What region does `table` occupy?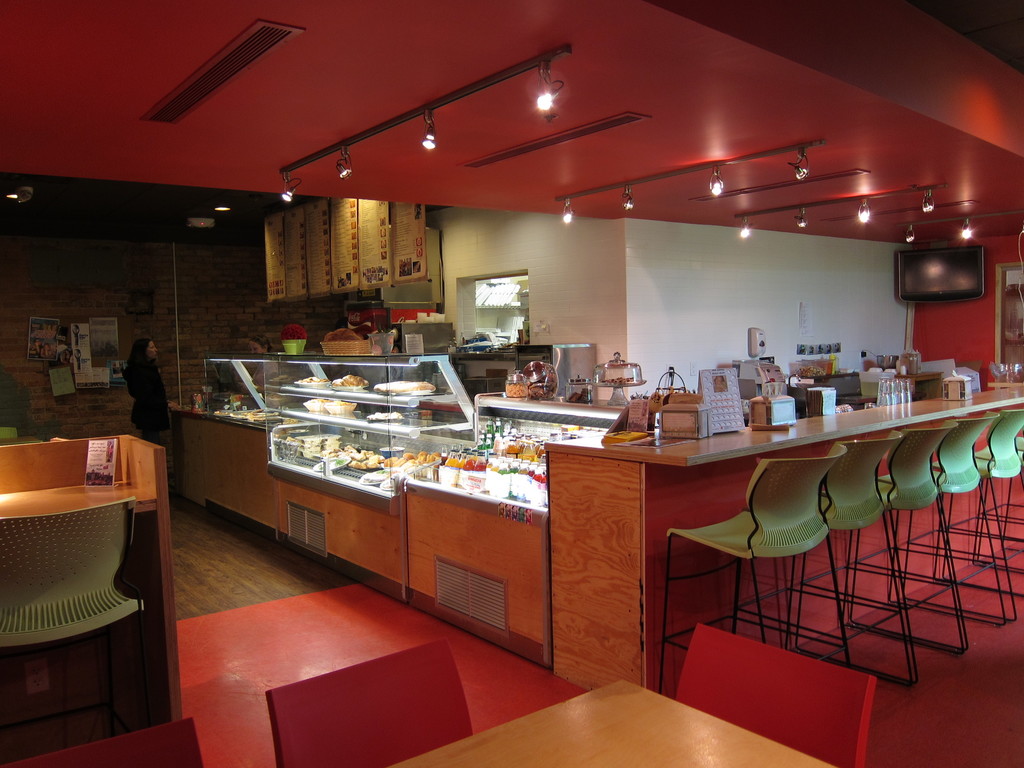
box(0, 444, 209, 767).
